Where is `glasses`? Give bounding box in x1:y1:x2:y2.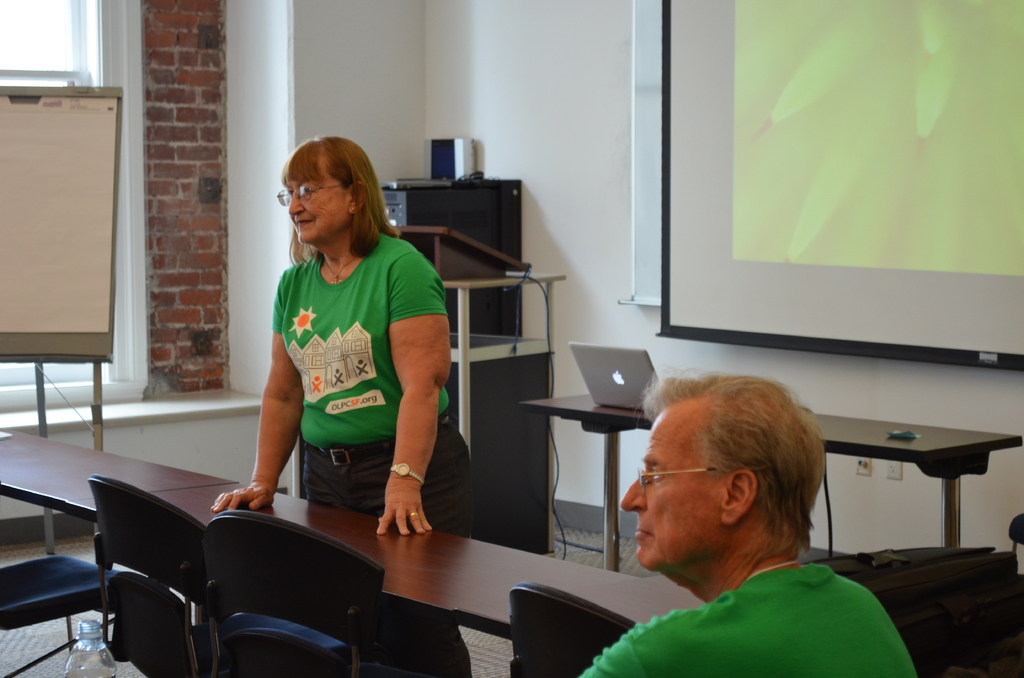
273:174:368:207.
